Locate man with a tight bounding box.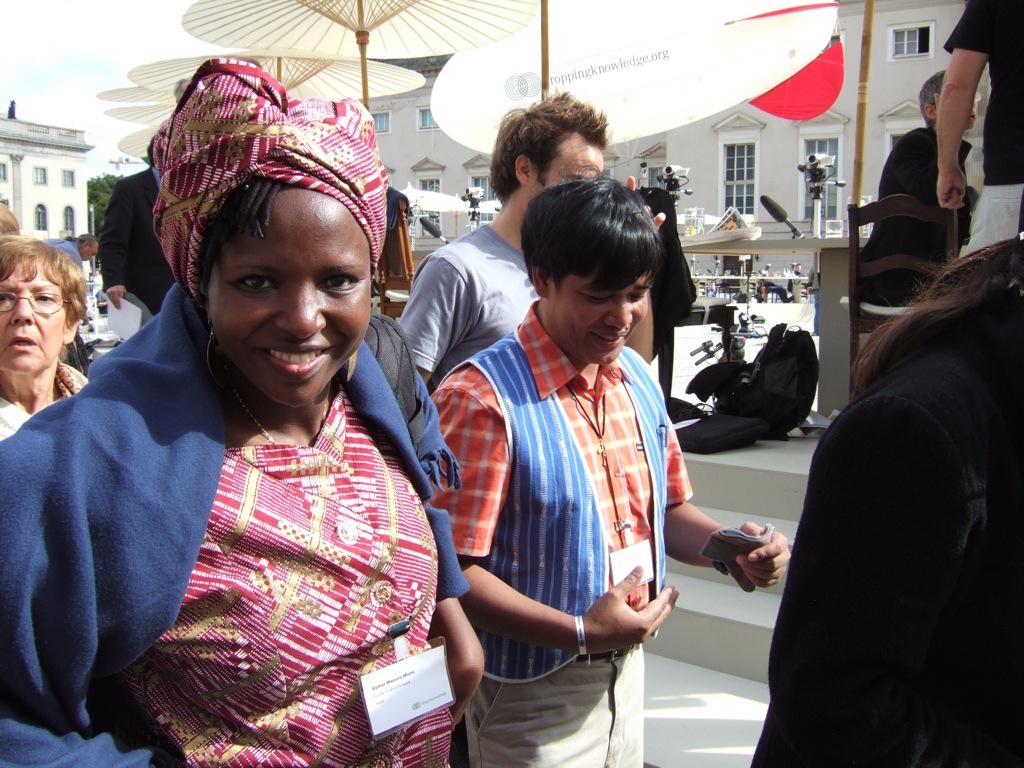
66:233:96:264.
